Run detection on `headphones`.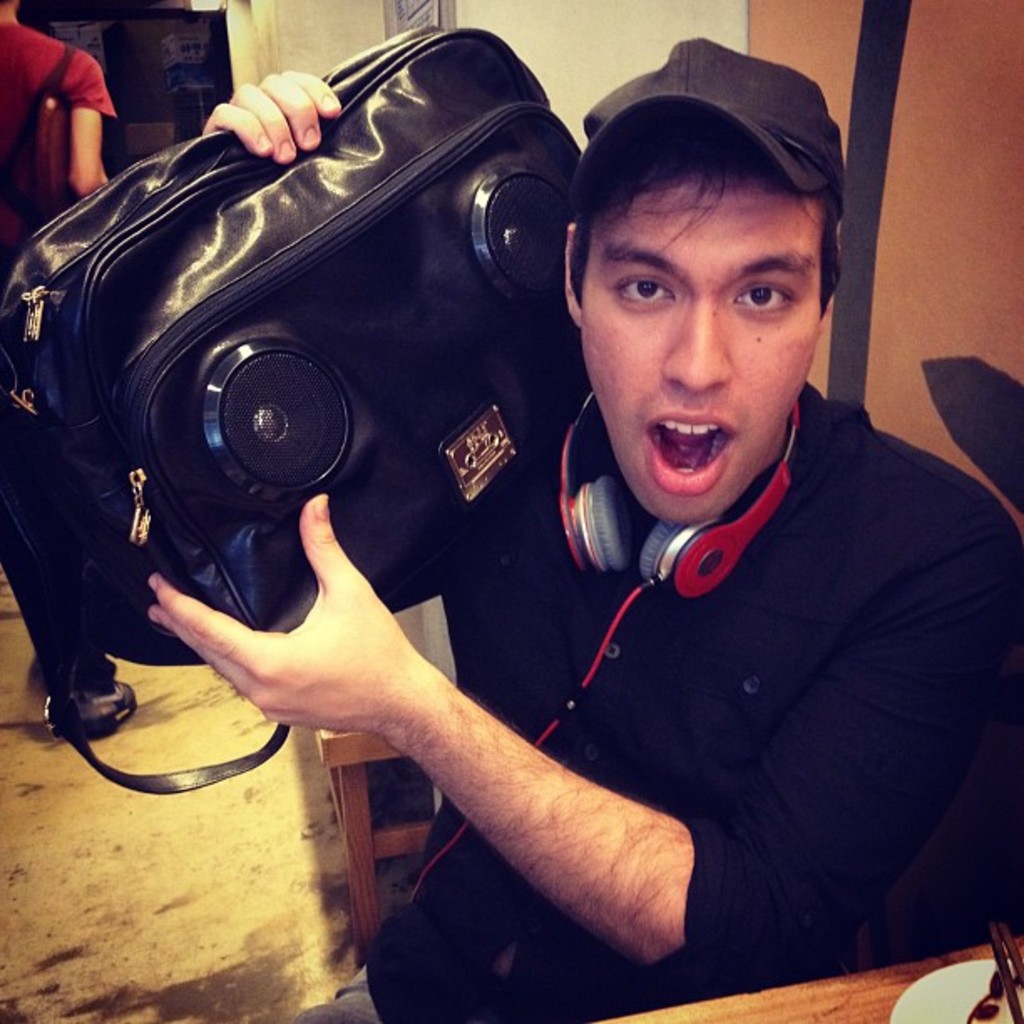
Result: bbox=(549, 385, 801, 599).
